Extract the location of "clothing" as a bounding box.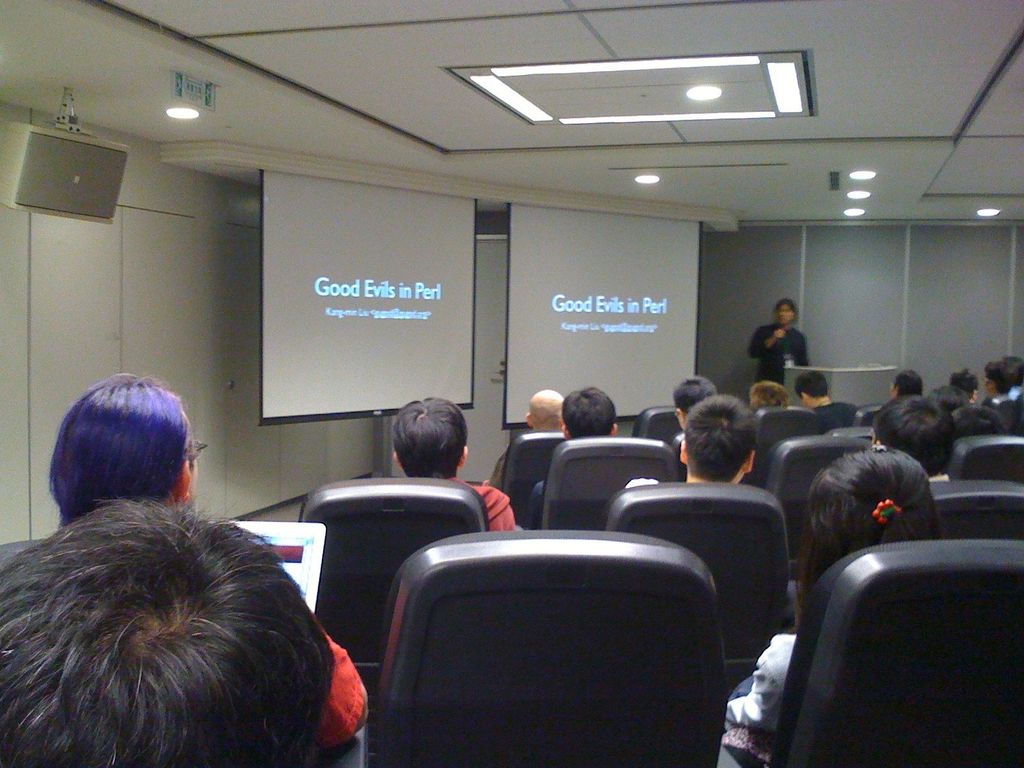
749:325:810:383.
